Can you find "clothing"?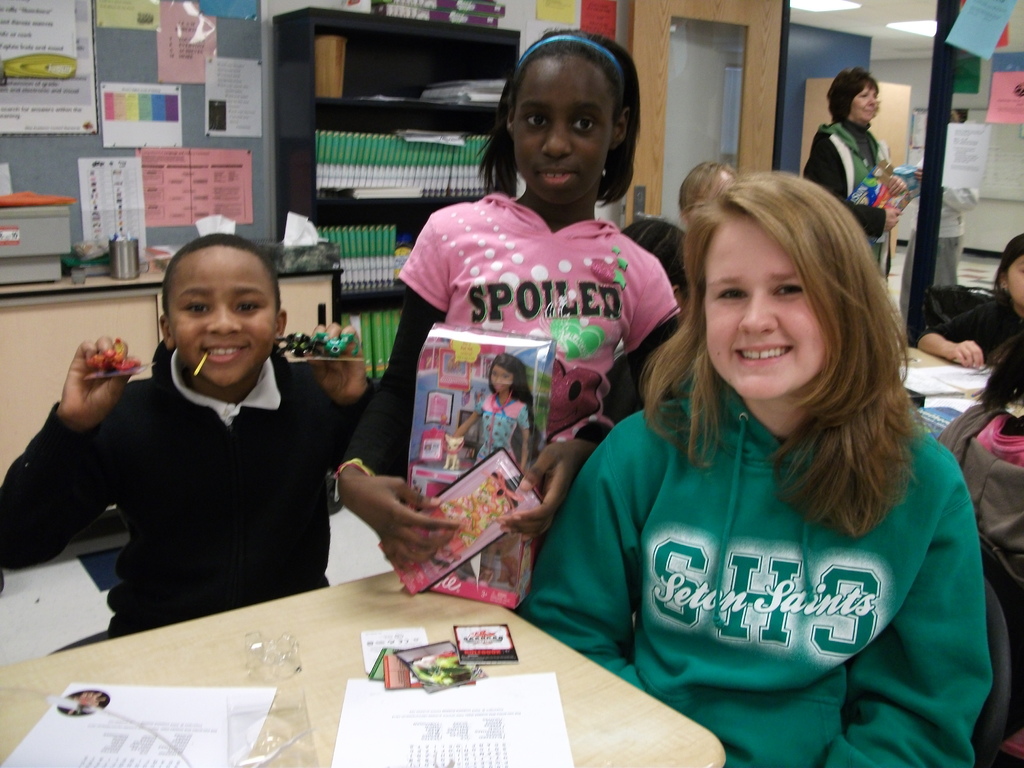
Yes, bounding box: <bbox>0, 342, 380, 646</bbox>.
